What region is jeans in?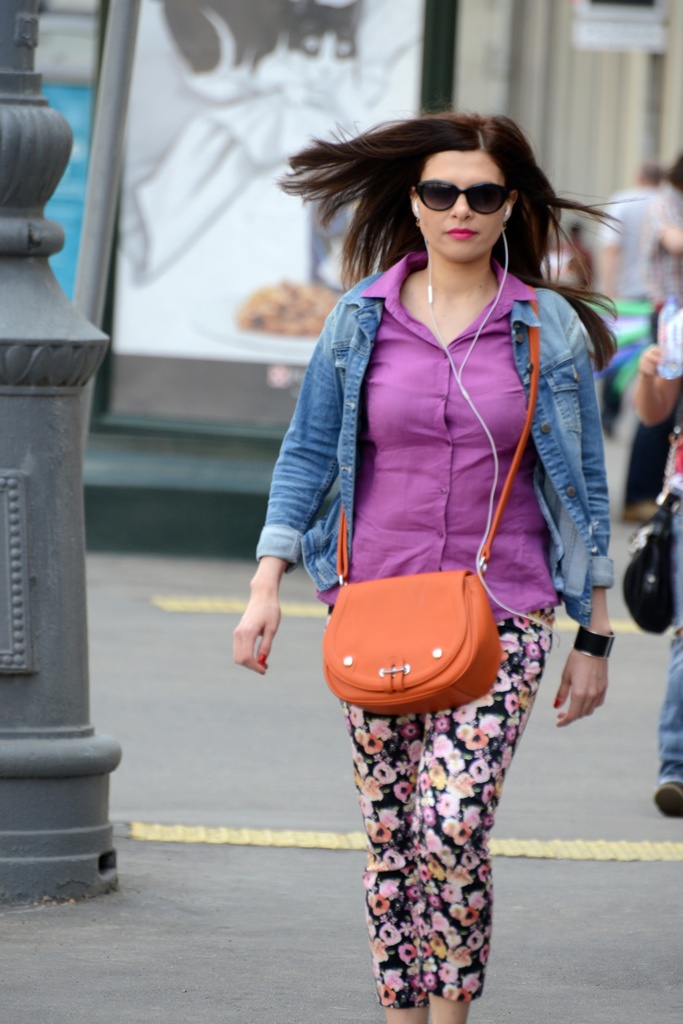
bbox(653, 506, 682, 785).
